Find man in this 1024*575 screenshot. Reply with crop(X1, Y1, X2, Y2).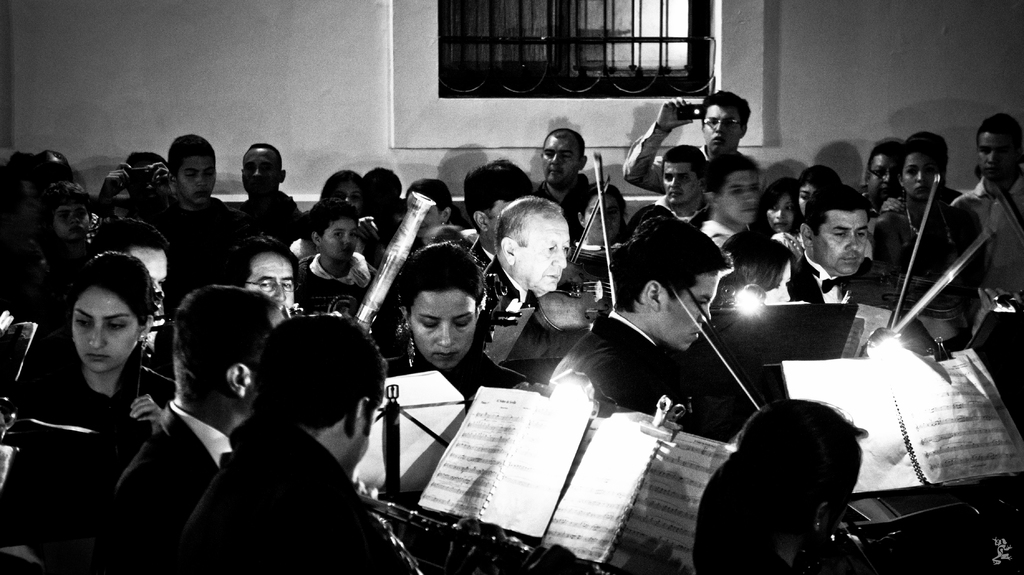
crop(481, 195, 580, 305).
